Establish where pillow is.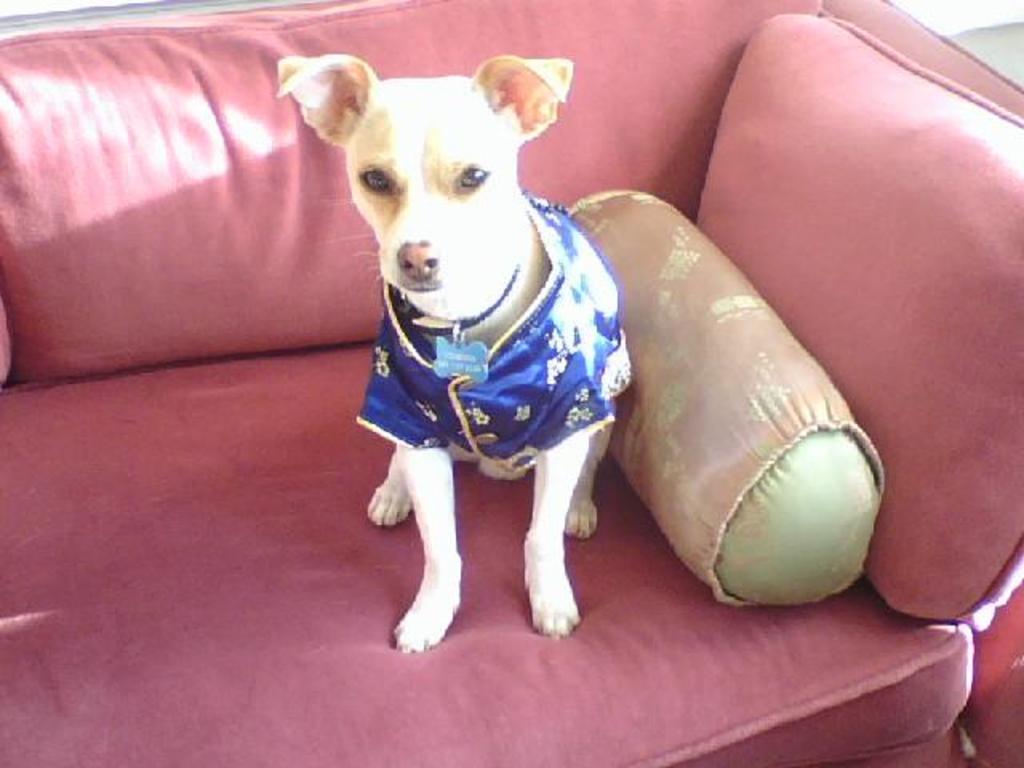
Established at <bbox>698, 18, 1022, 621</bbox>.
